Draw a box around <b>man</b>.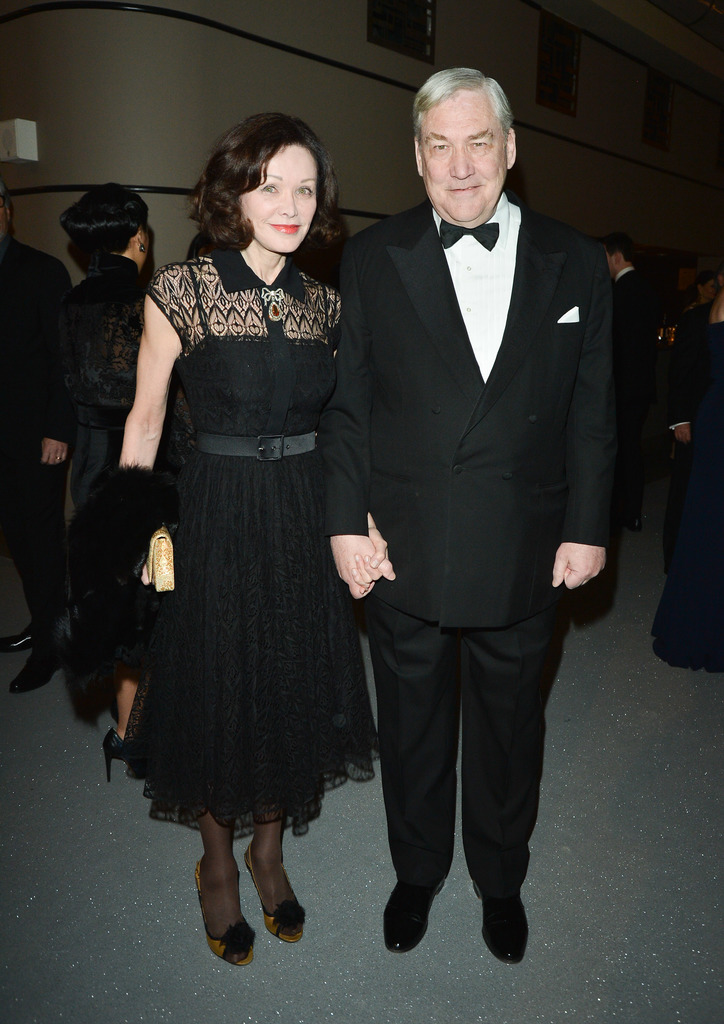
select_region(0, 175, 75, 694).
